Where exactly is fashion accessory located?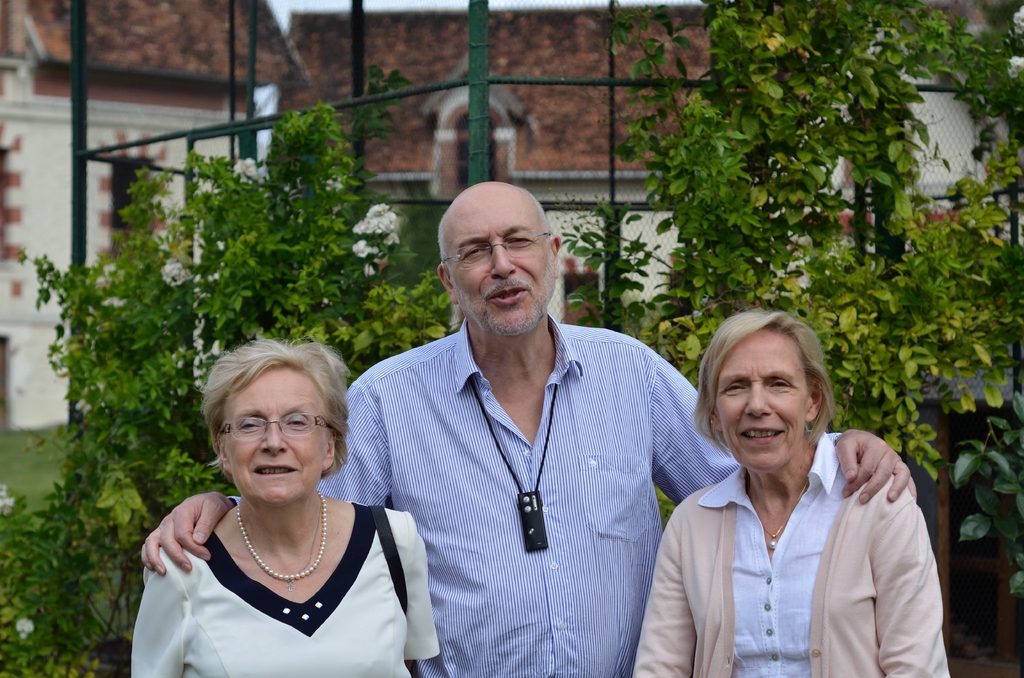
Its bounding box is locate(754, 482, 809, 551).
